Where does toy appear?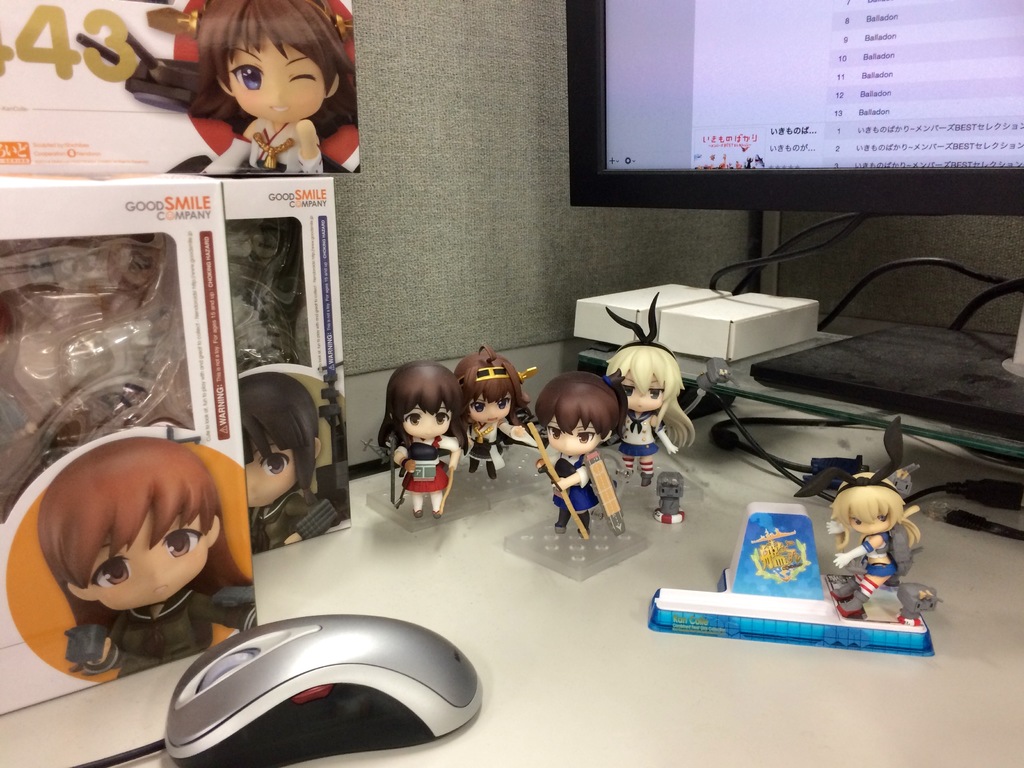
Appears at pyautogui.locateOnScreen(529, 370, 621, 541).
